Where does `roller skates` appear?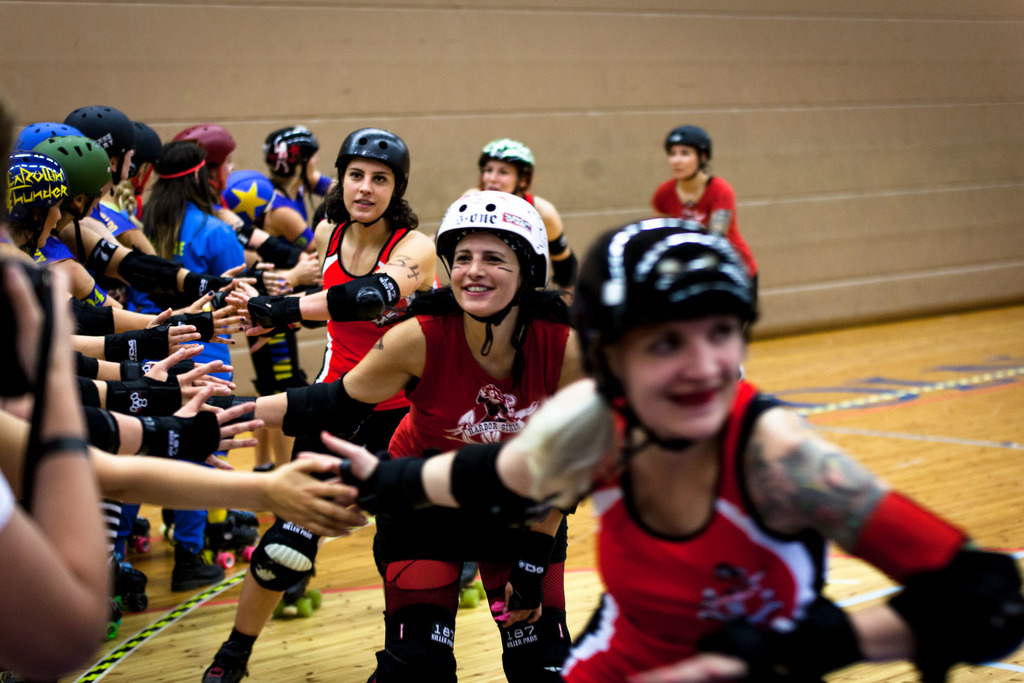
Appears at x1=159 y1=522 x2=179 y2=547.
